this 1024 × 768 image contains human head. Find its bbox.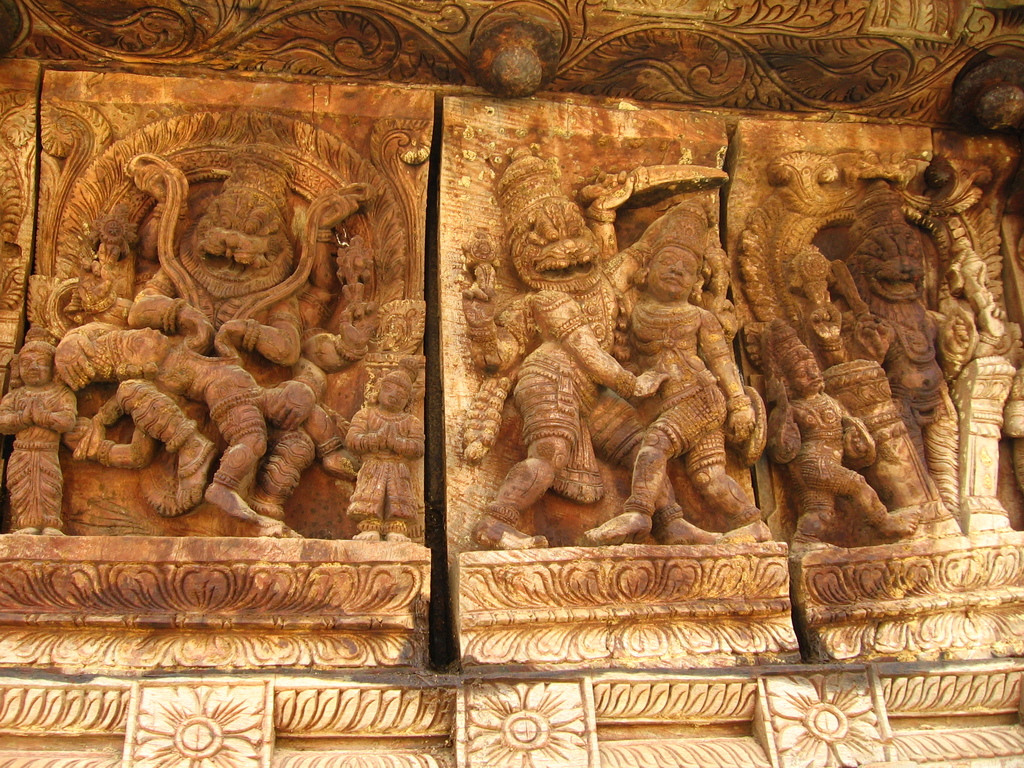
Rect(371, 367, 412, 417).
